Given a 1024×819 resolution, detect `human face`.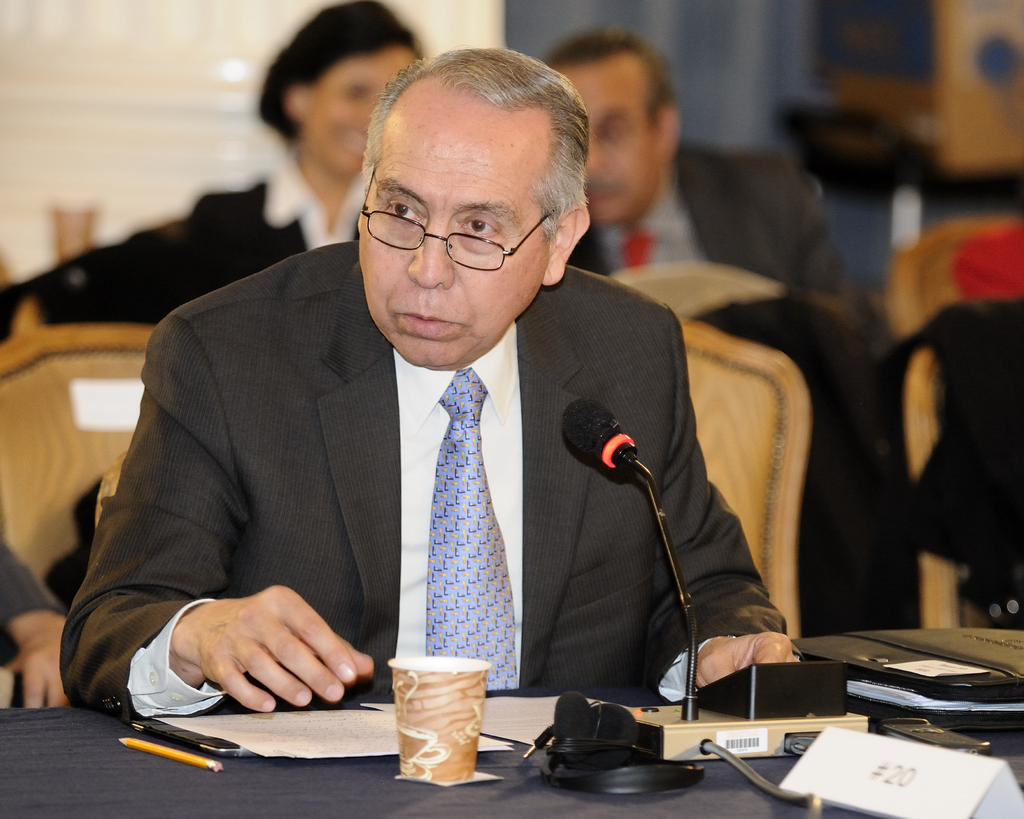
bbox(359, 132, 548, 359).
